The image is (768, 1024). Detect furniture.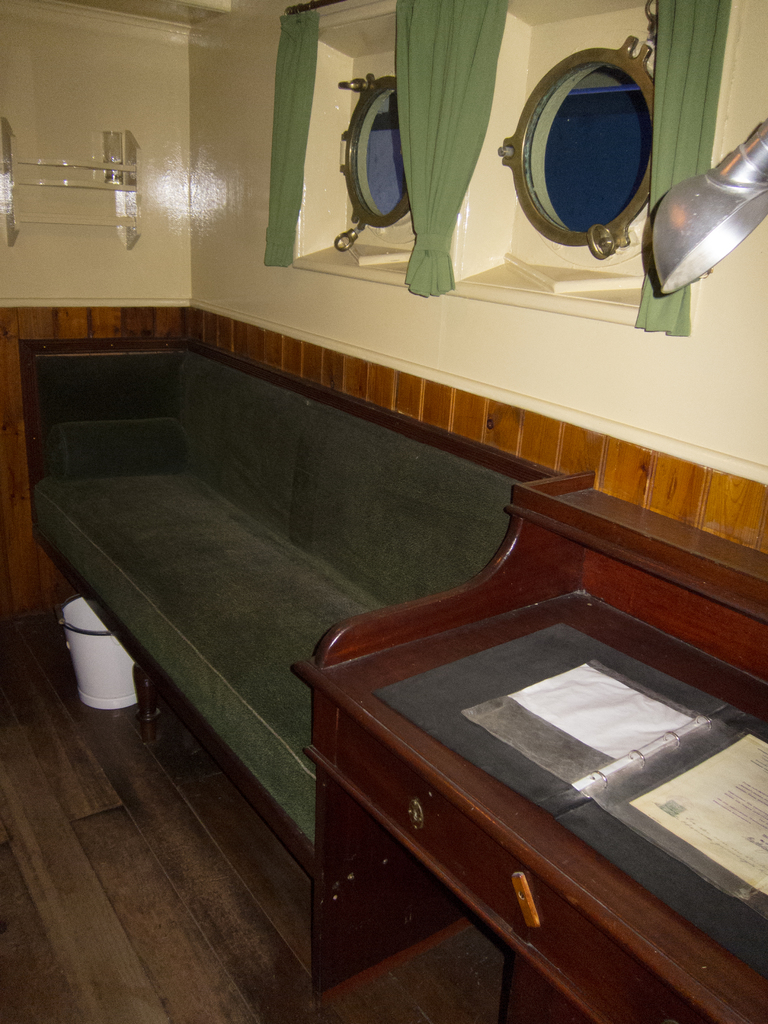
Detection: left=291, top=468, right=767, bottom=1023.
